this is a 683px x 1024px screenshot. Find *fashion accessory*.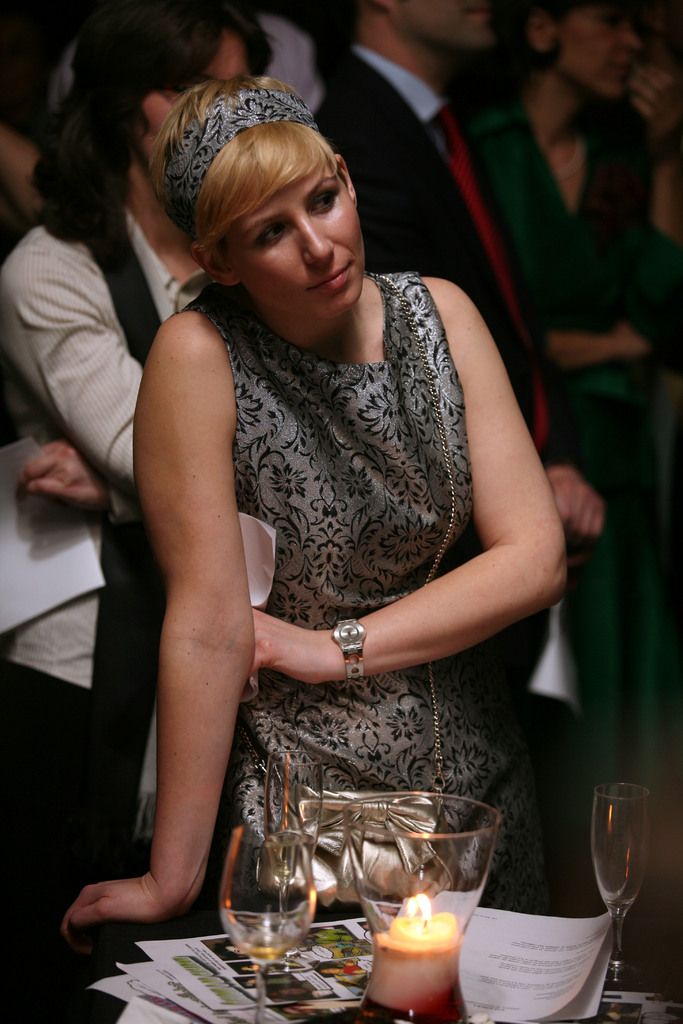
Bounding box: pyautogui.locateOnScreen(258, 259, 456, 906).
